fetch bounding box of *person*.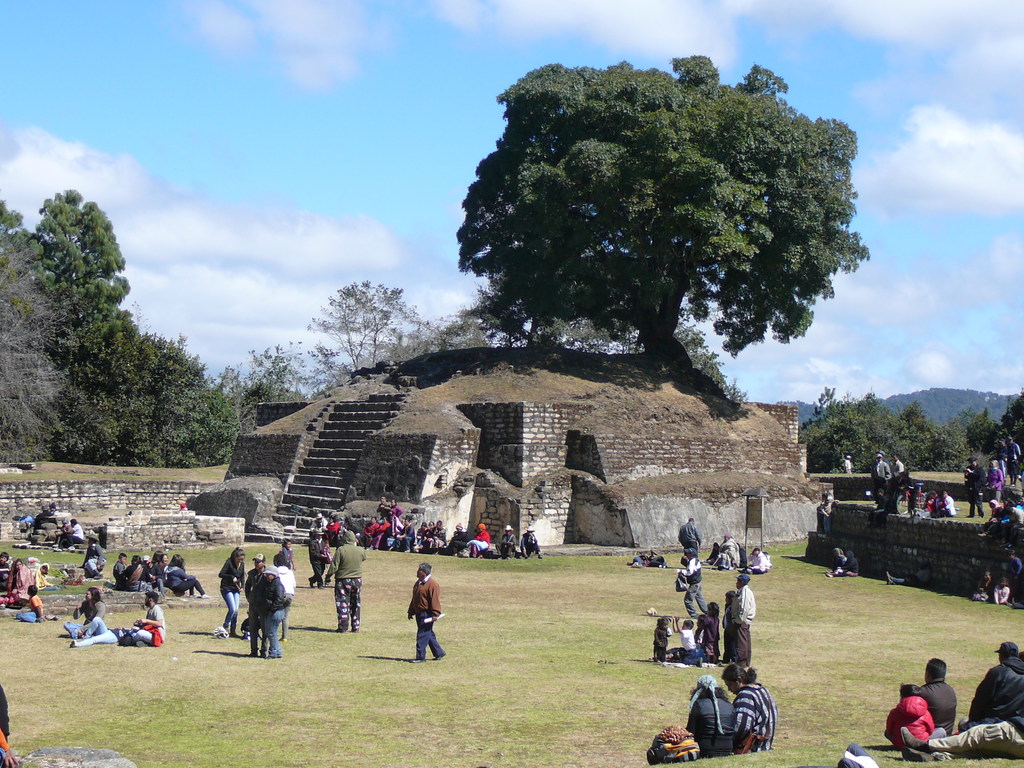
Bbox: l=884, t=679, r=944, b=748.
